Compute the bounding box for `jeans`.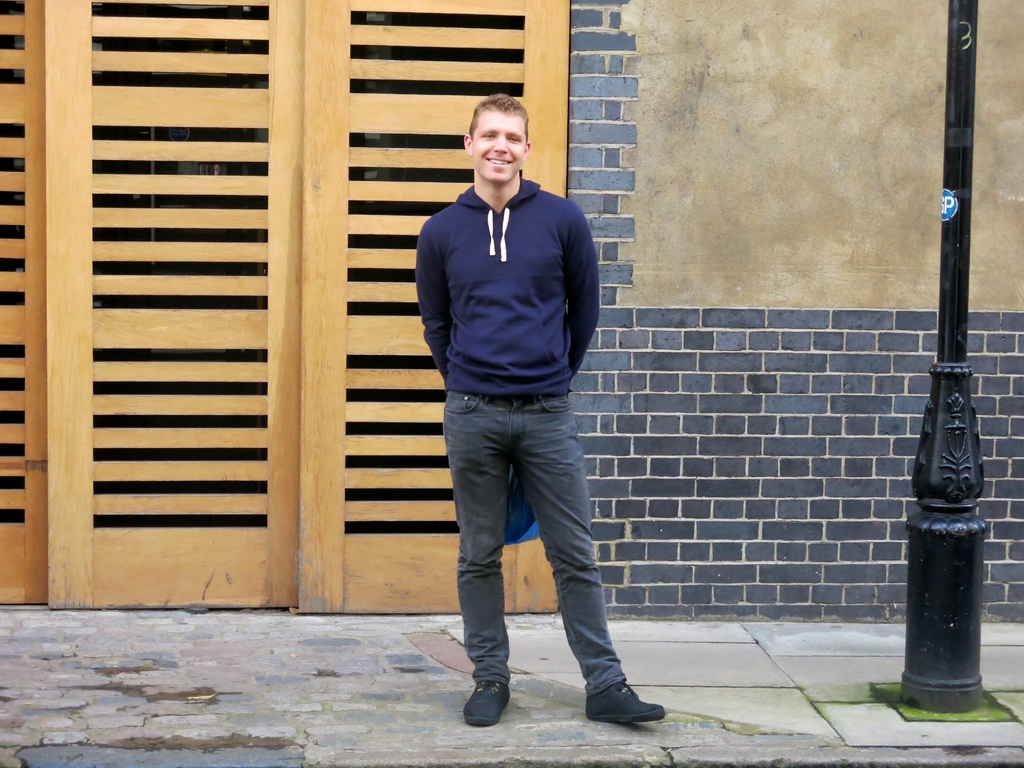
<region>444, 370, 650, 730</region>.
